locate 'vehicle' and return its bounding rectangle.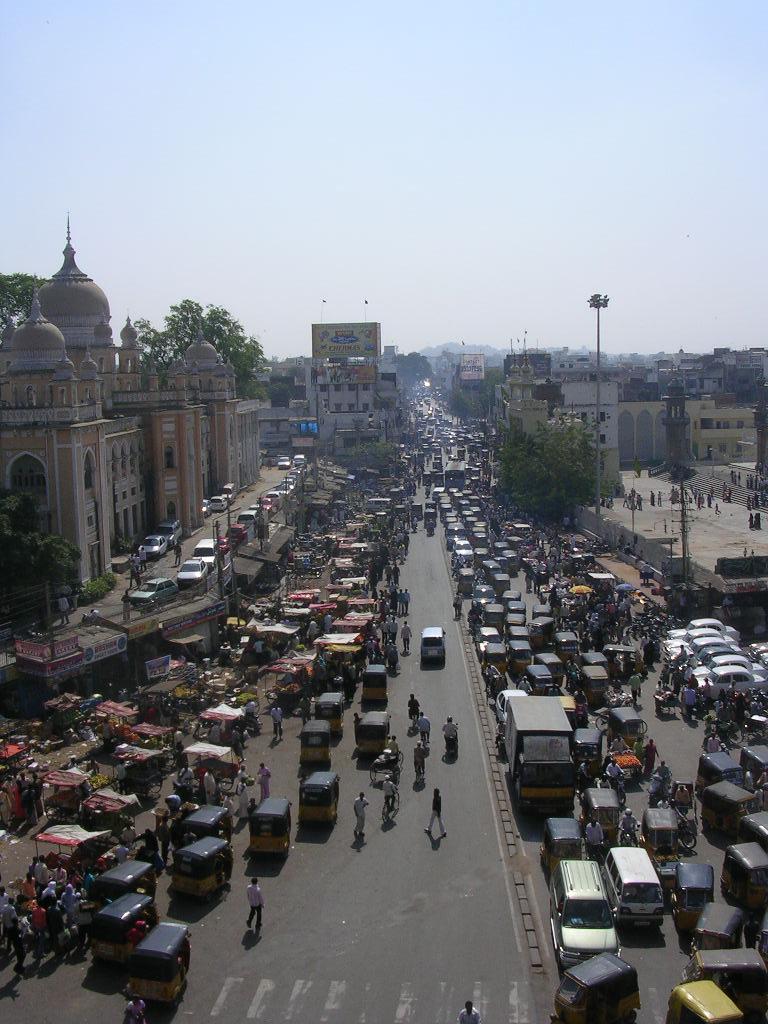
609:849:668:929.
